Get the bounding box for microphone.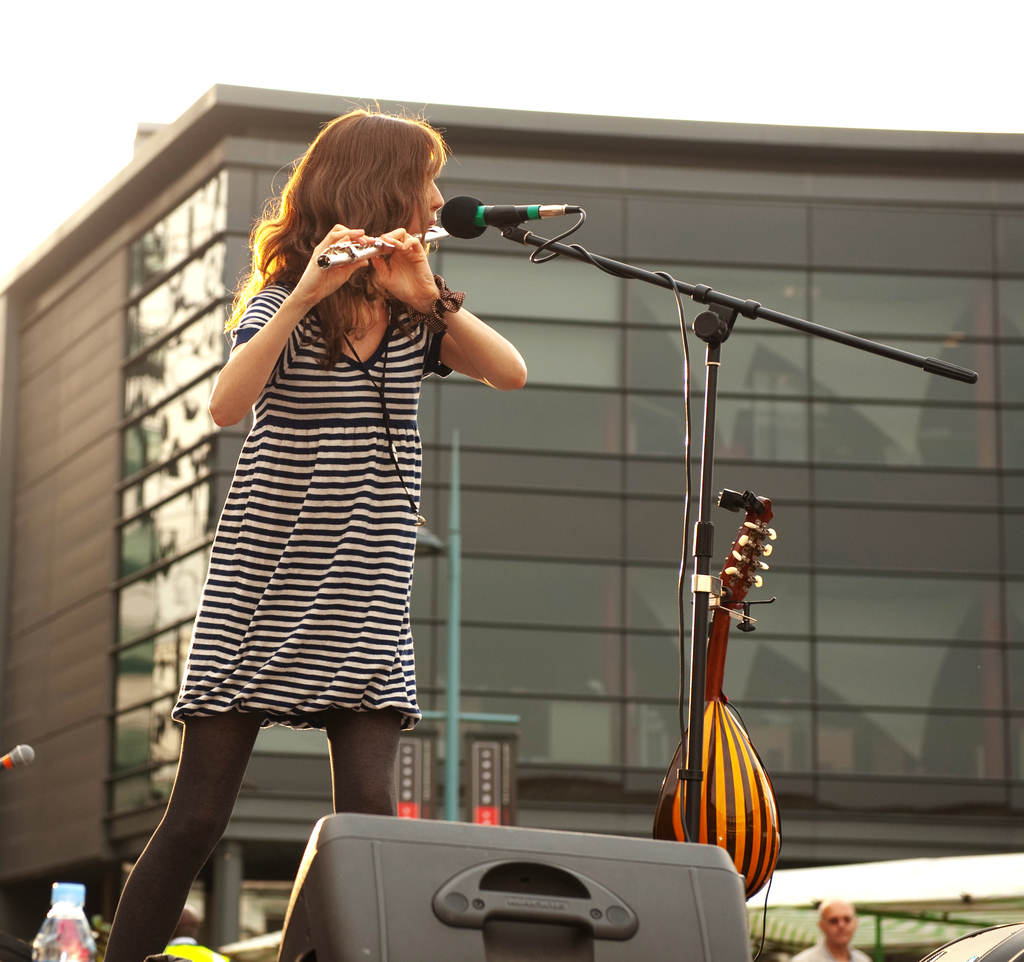
bbox=[1, 744, 34, 772].
